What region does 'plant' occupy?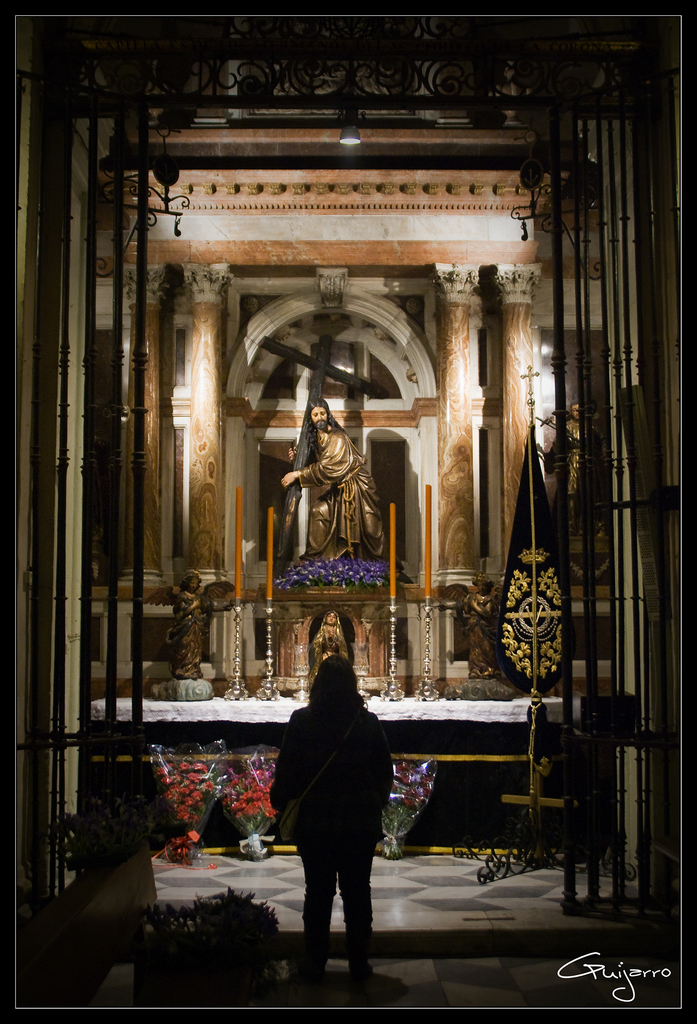
region(397, 747, 434, 850).
